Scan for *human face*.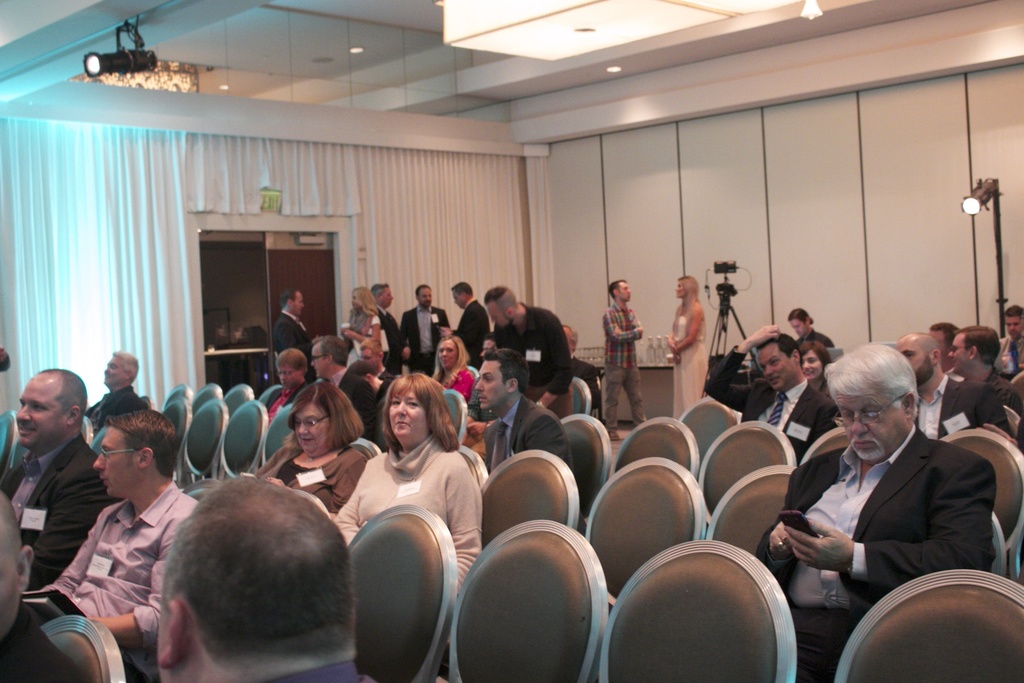
Scan result: (89,431,141,493).
